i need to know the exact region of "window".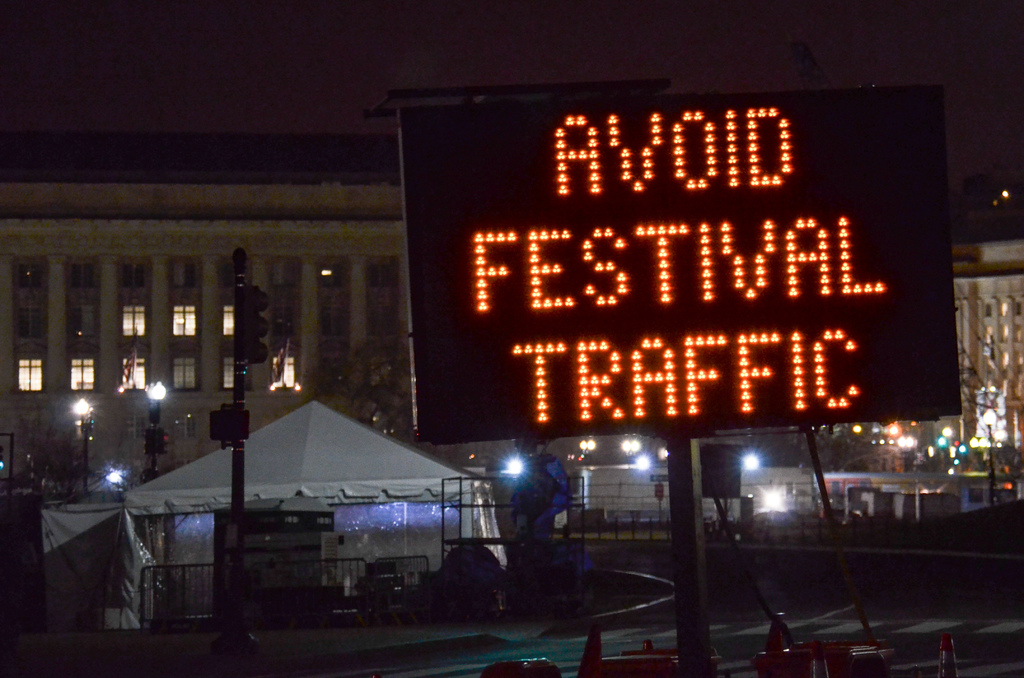
Region: bbox(168, 247, 196, 394).
